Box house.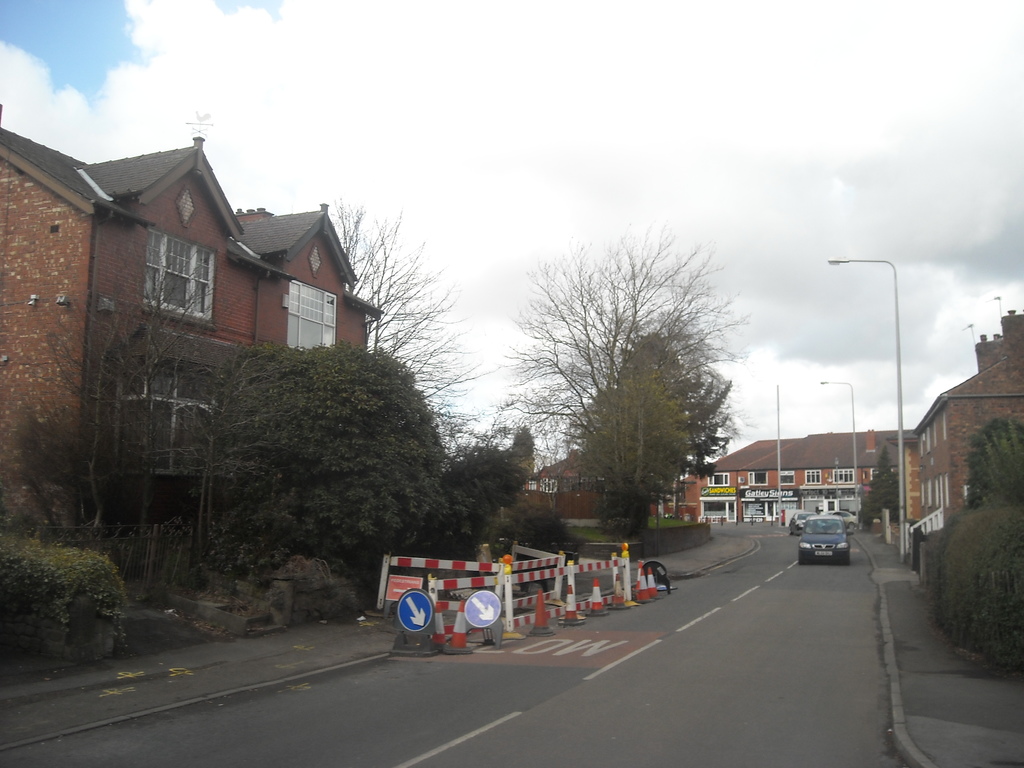
select_region(916, 306, 1023, 556).
